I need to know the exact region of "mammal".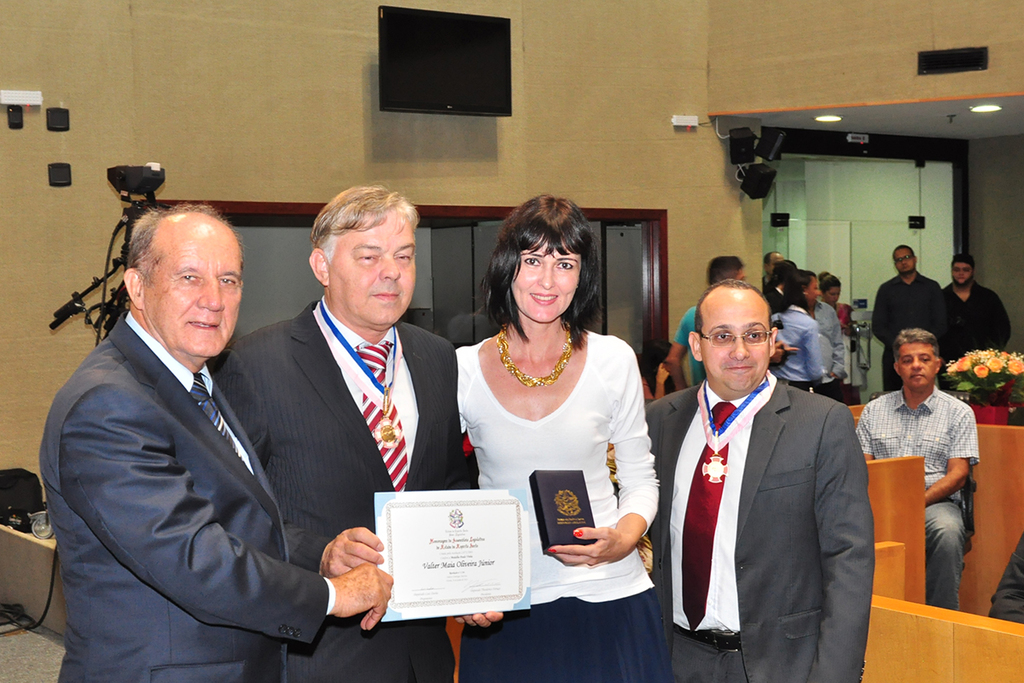
Region: pyautogui.locateOnScreen(825, 271, 852, 333).
